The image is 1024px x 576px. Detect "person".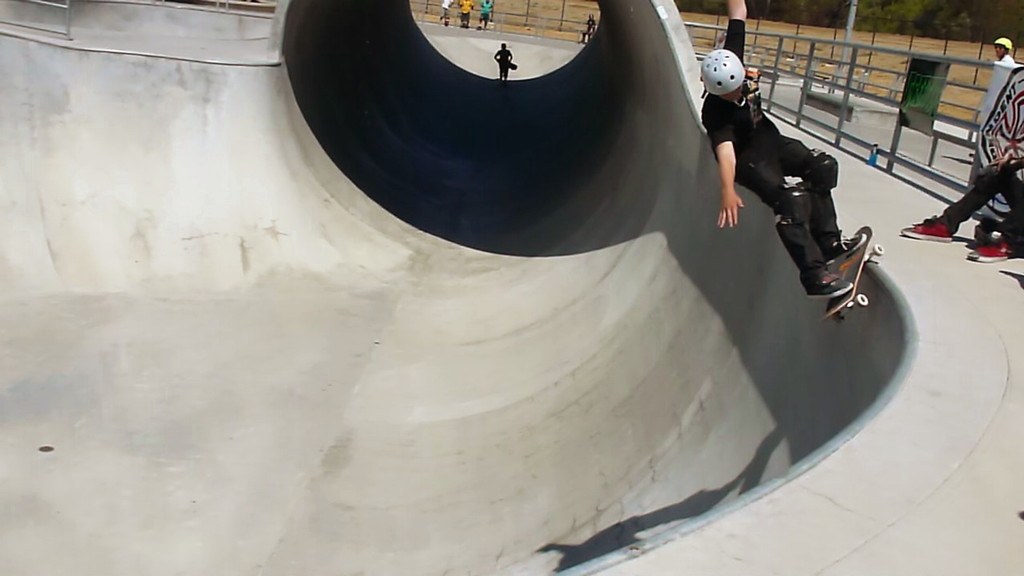
Detection: {"x1": 456, "y1": 0, "x2": 476, "y2": 33}.
